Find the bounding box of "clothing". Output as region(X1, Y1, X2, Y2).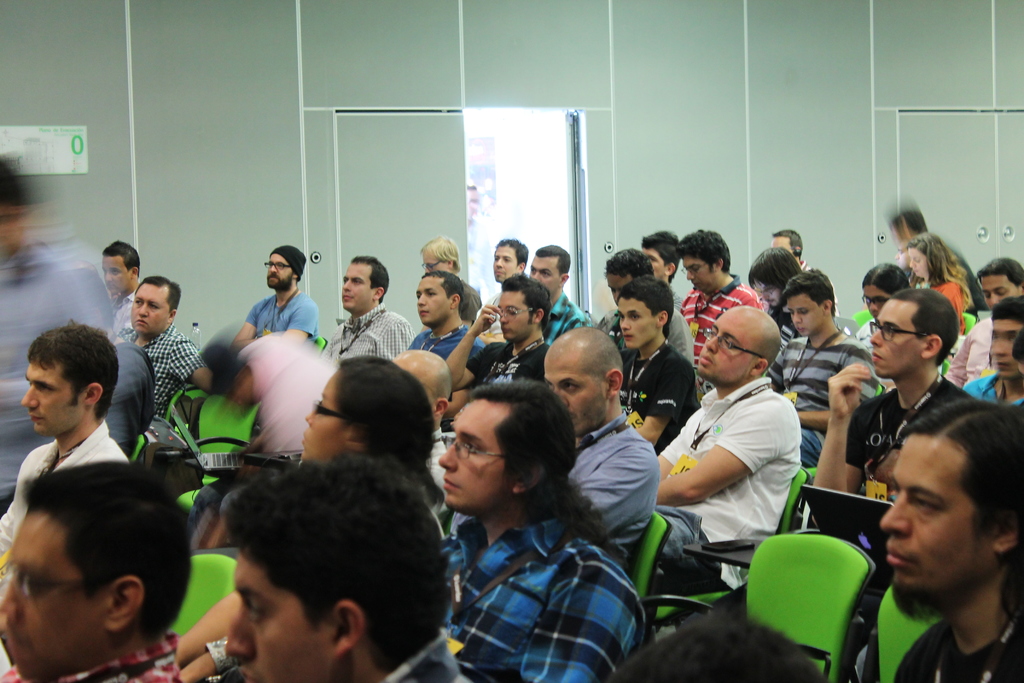
region(673, 272, 770, 372).
